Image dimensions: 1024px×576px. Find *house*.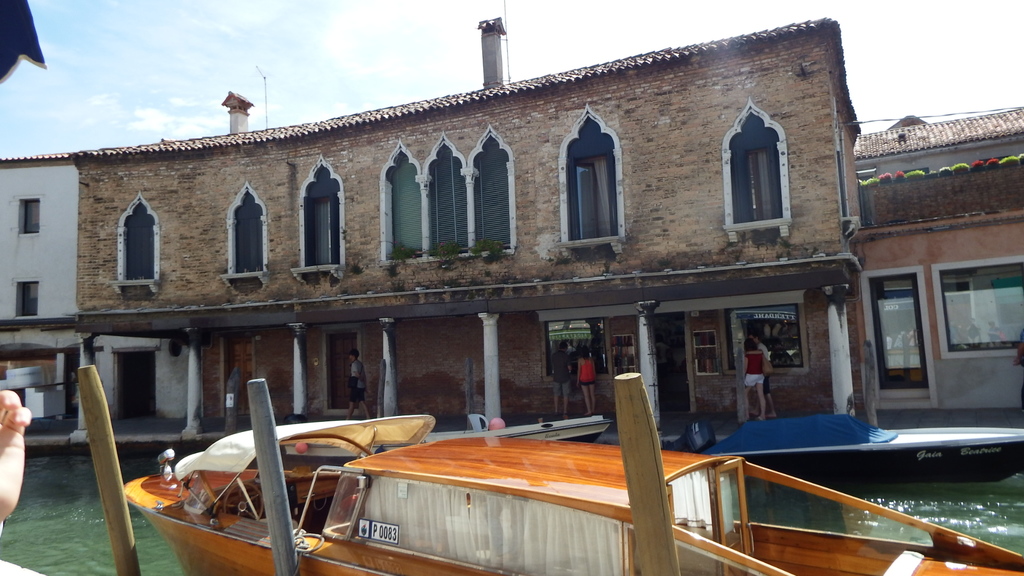
box(30, 15, 968, 499).
